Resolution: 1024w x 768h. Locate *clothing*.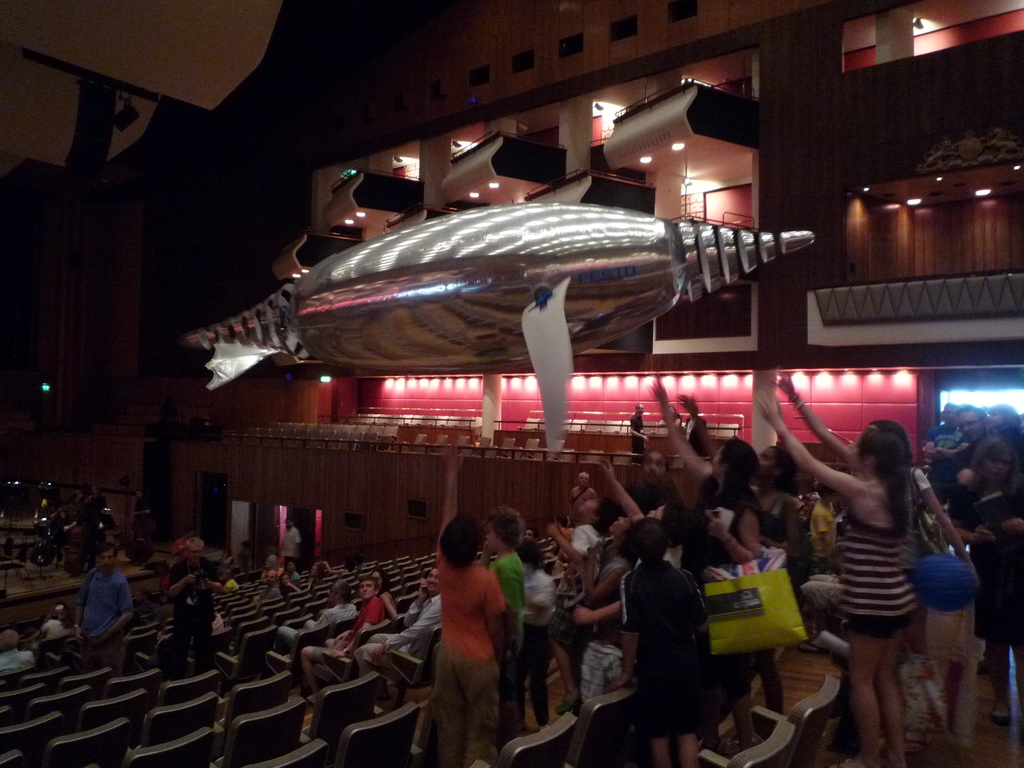
bbox(0, 644, 40, 669).
